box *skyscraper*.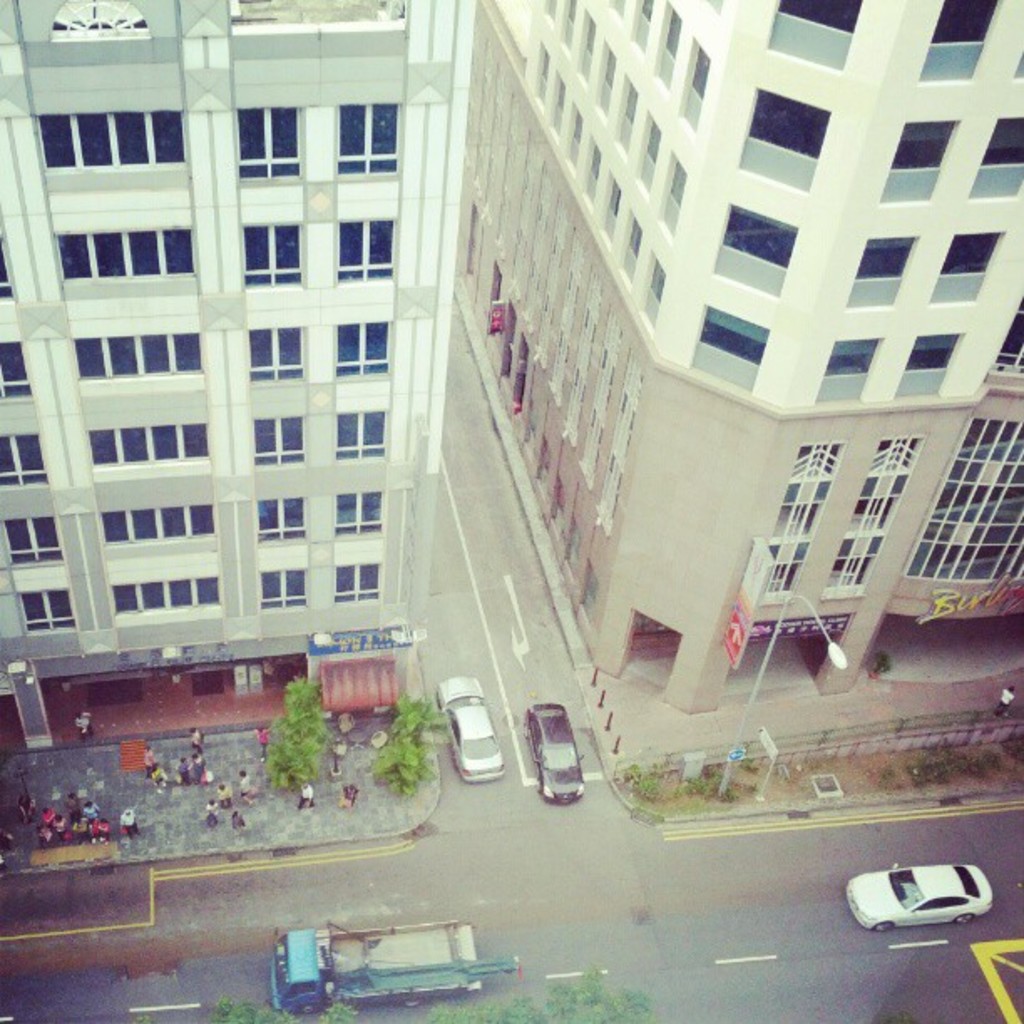
<box>0,0,463,733</box>.
